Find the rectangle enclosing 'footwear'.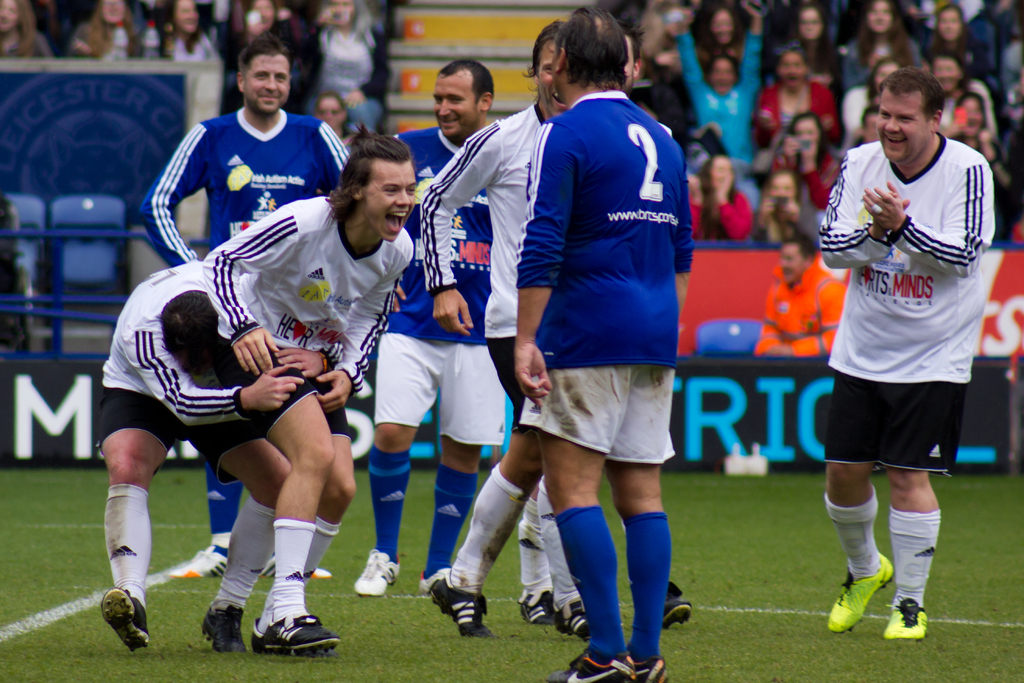
box(515, 591, 565, 629).
